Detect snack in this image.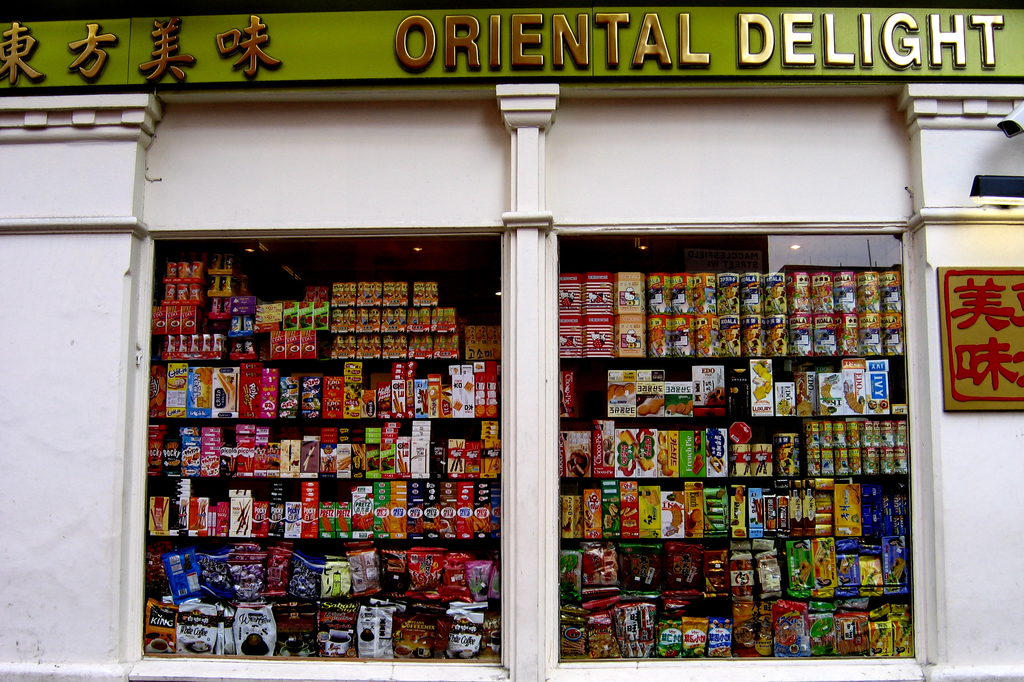
Detection: {"x1": 605, "y1": 450, "x2": 614, "y2": 465}.
